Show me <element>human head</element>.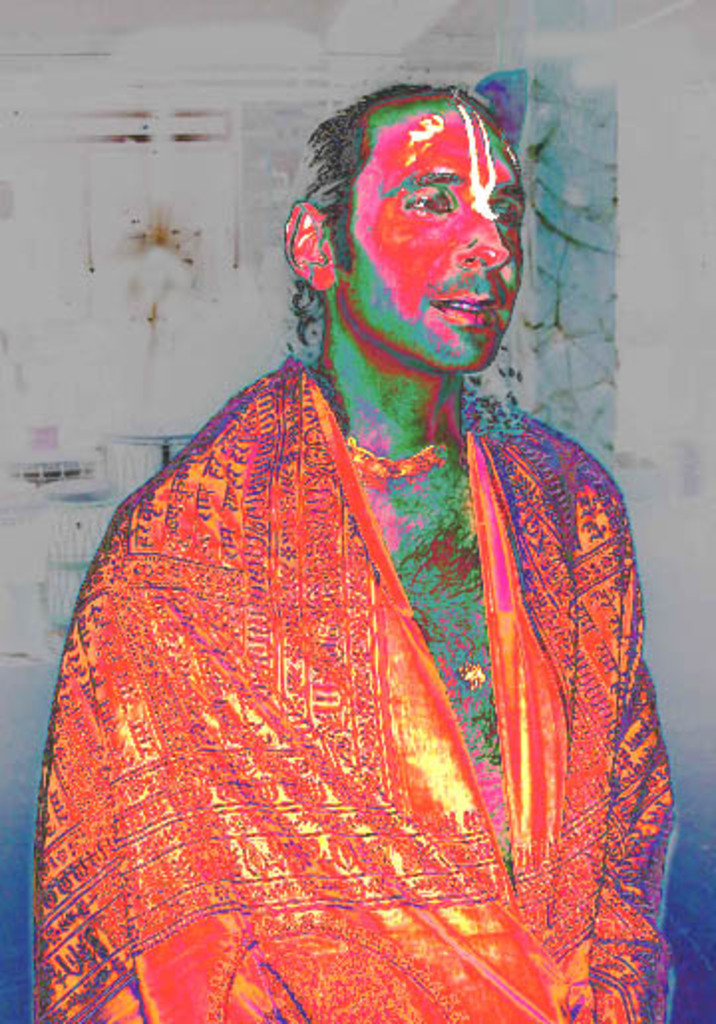
<element>human head</element> is here: bbox=[300, 84, 535, 368].
